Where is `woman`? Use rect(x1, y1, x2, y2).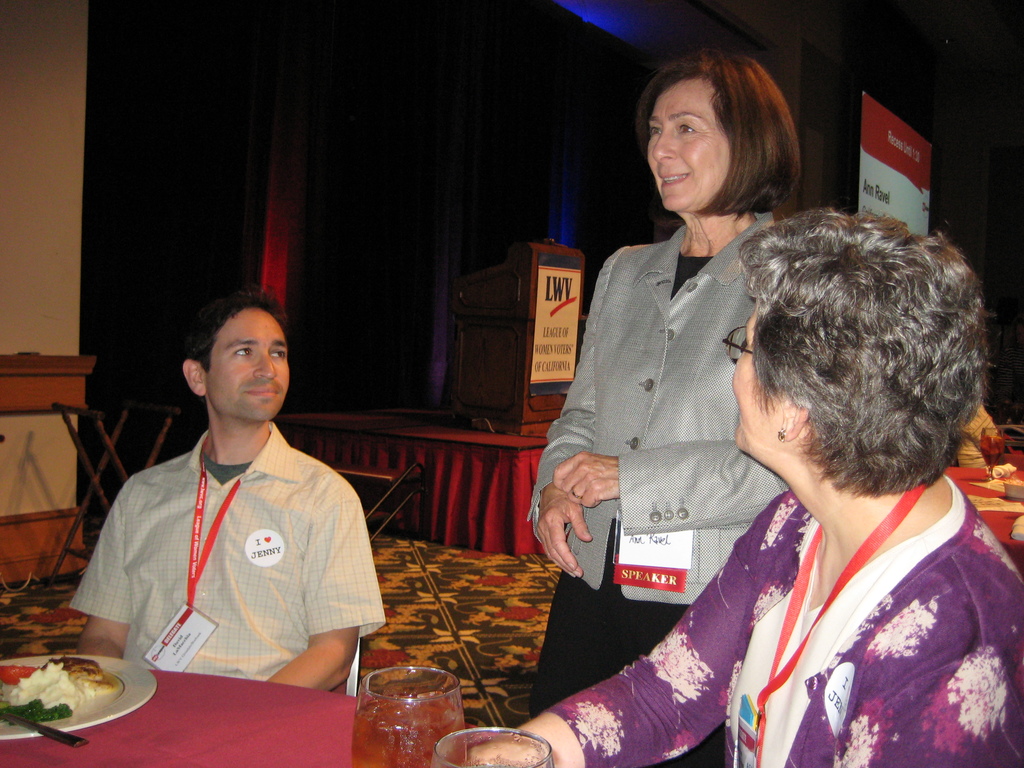
rect(449, 205, 1023, 767).
